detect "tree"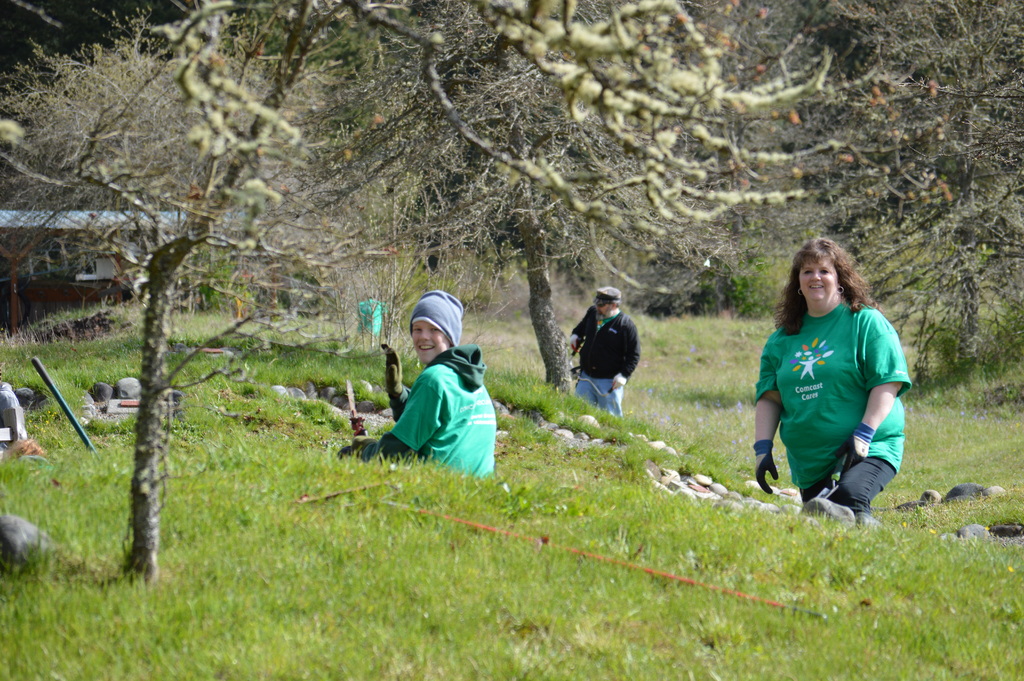
x1=771 y1=0 x2=1023 y2=390
